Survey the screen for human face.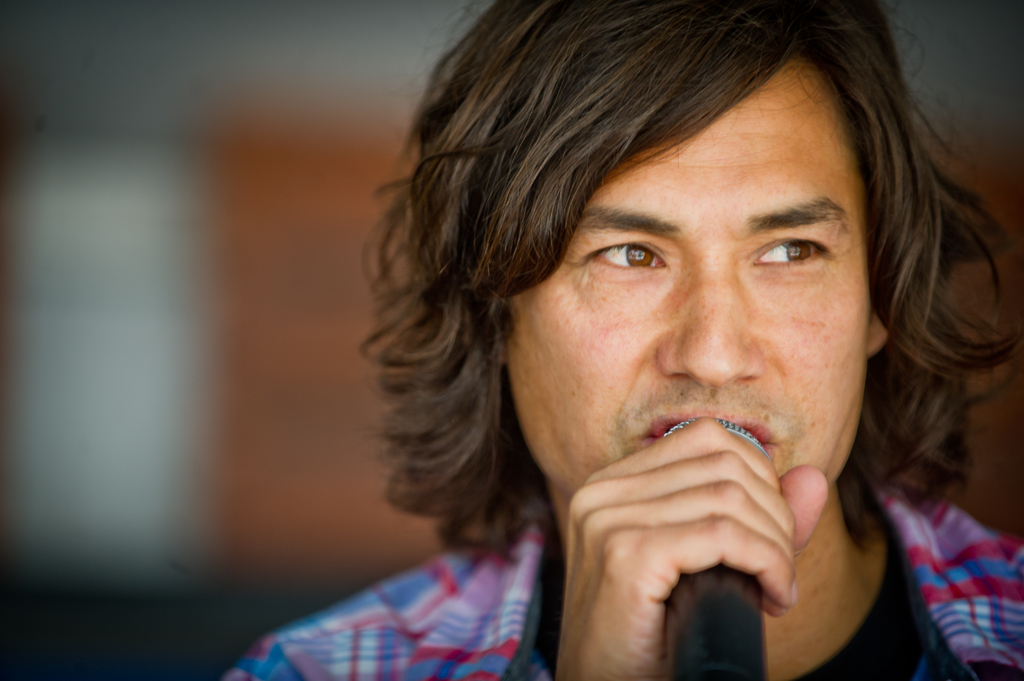
Survey found: [497, 93, 889, 509].
